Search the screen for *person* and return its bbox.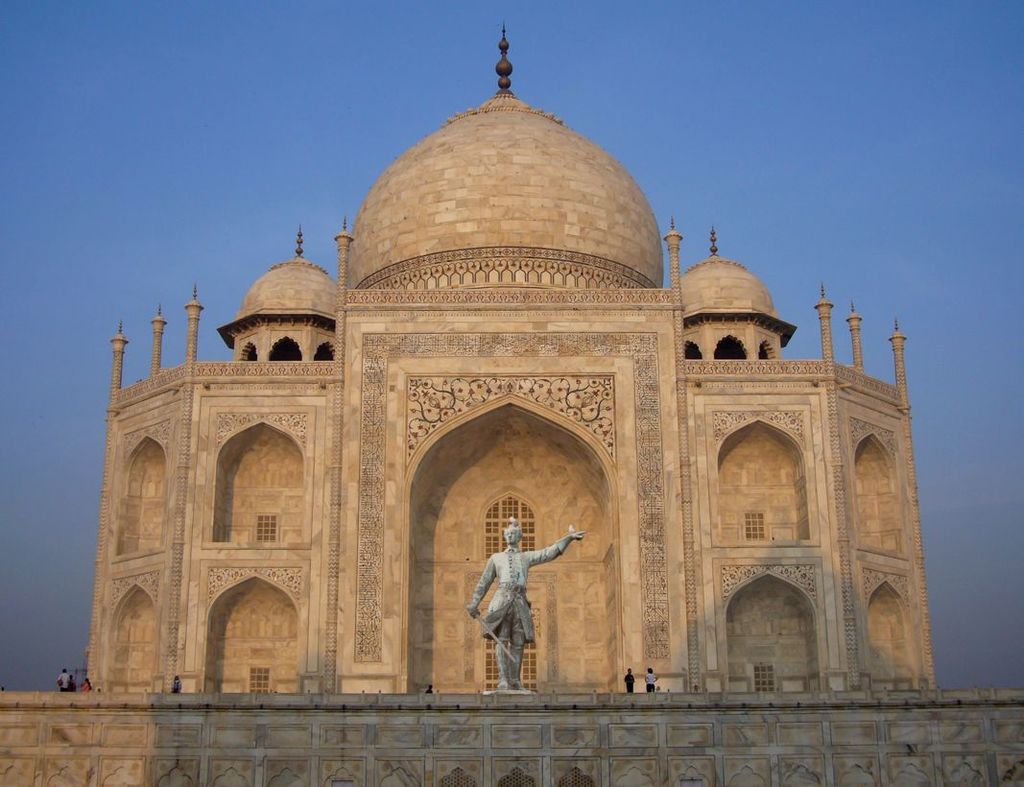
Found: x1=641, y1=665, x2=657, y2=694.
